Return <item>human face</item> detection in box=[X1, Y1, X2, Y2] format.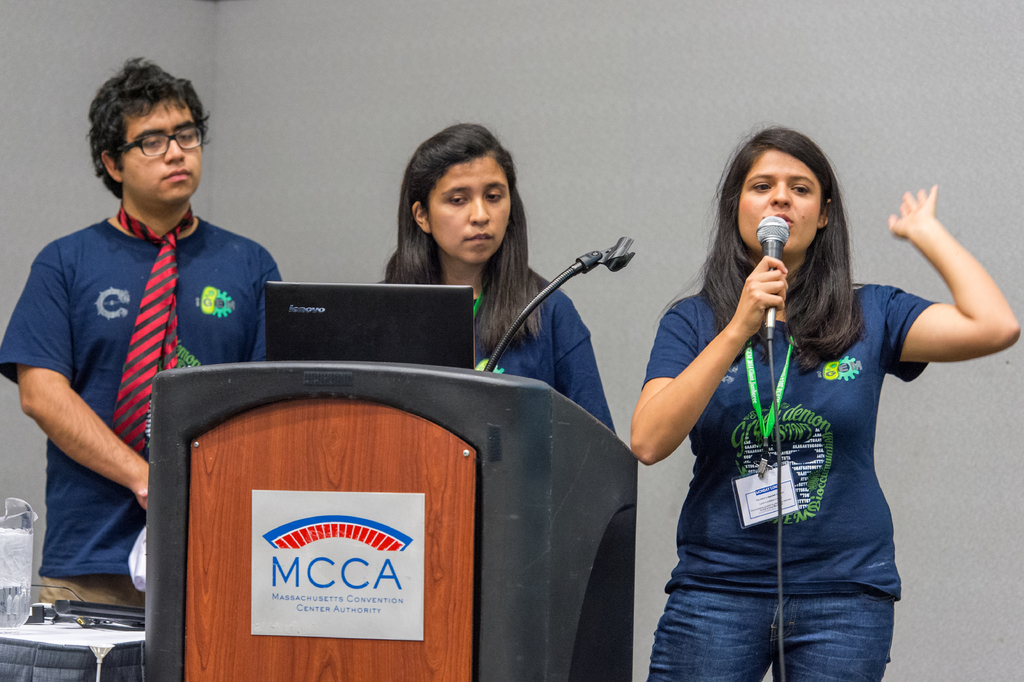
box=[431, 157, 515, 261].
